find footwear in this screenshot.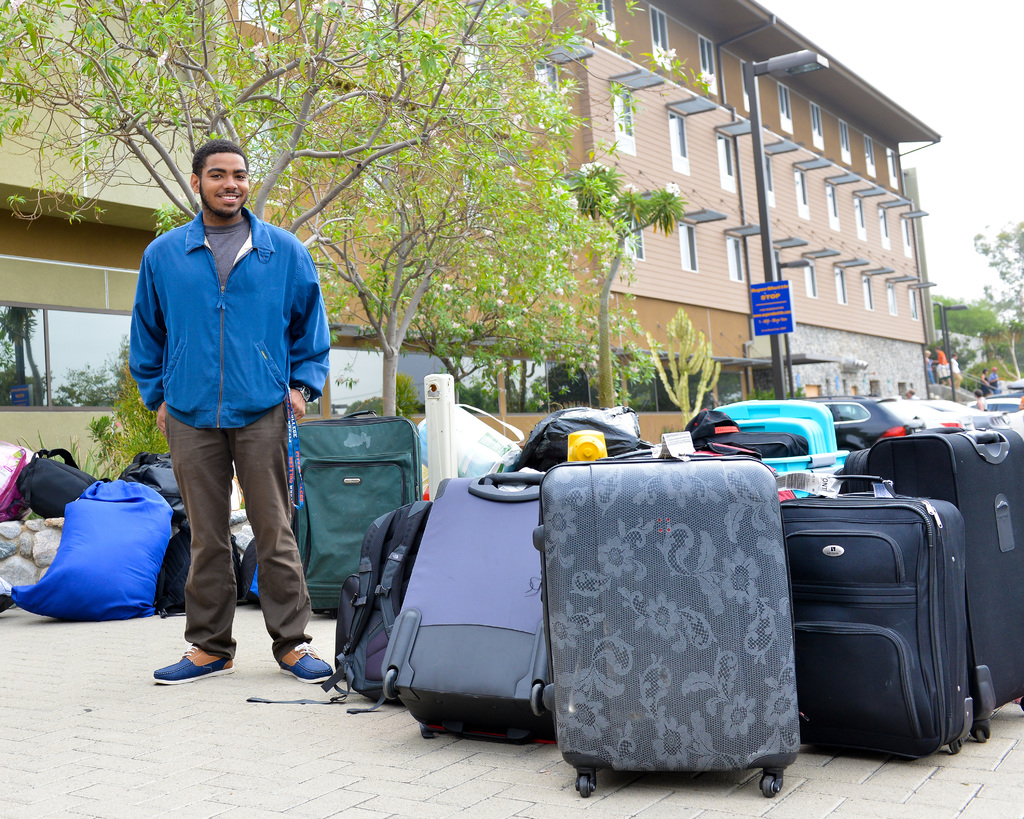
The bounding box for footwear is region(154, 643, 235, 685).
